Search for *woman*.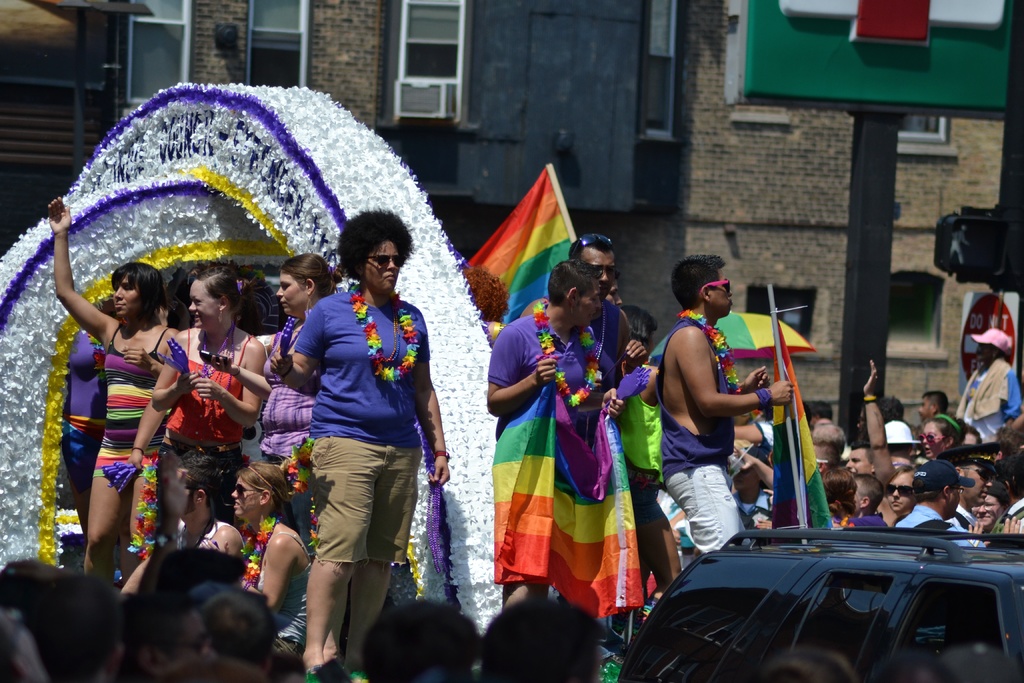
Found at 45,194,179,584.
